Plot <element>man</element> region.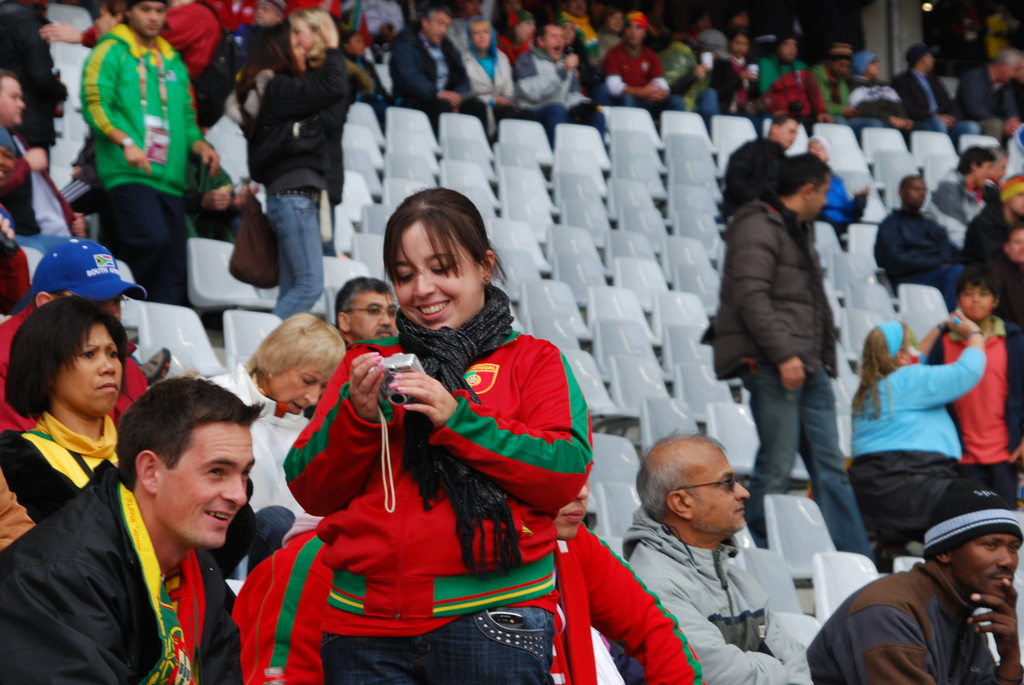
Plotted at select_region(806, 38, 884, 141).
